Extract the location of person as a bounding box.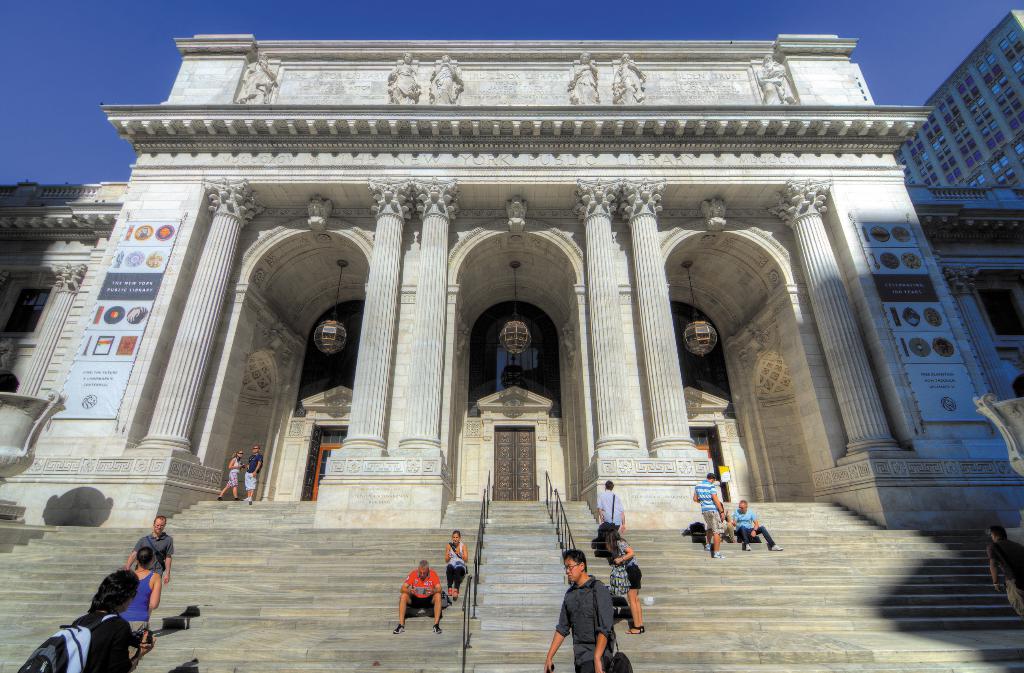
Rect(733, 497, 781, 553).
